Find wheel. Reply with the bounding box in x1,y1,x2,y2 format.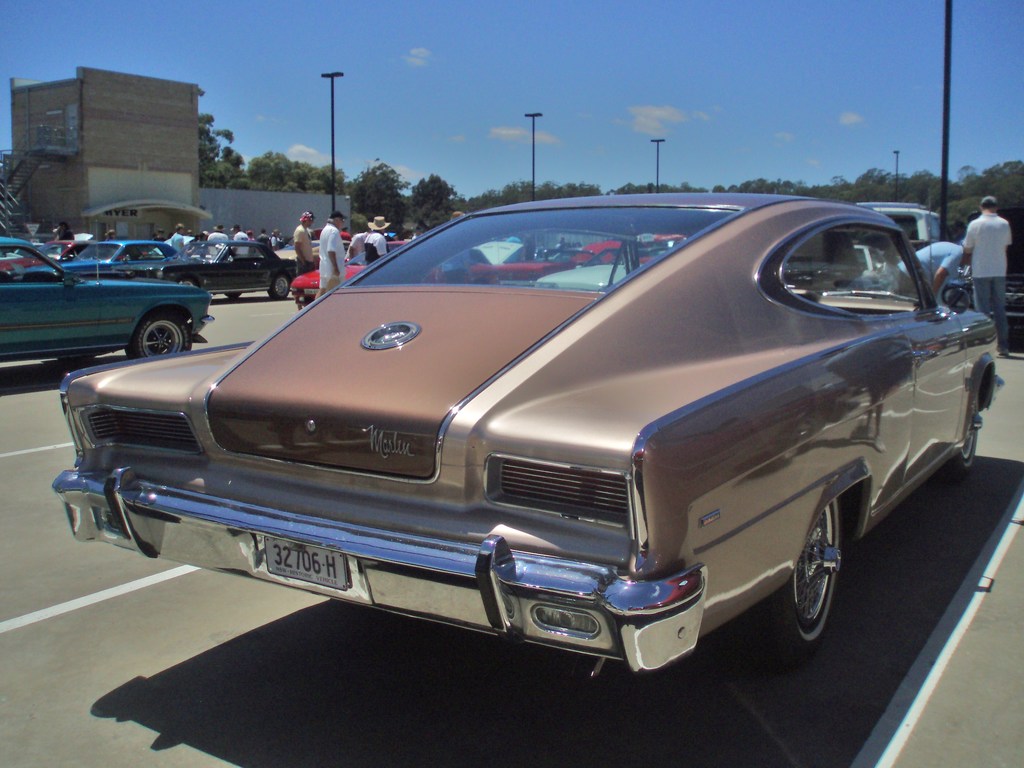
226,288,242,298.
